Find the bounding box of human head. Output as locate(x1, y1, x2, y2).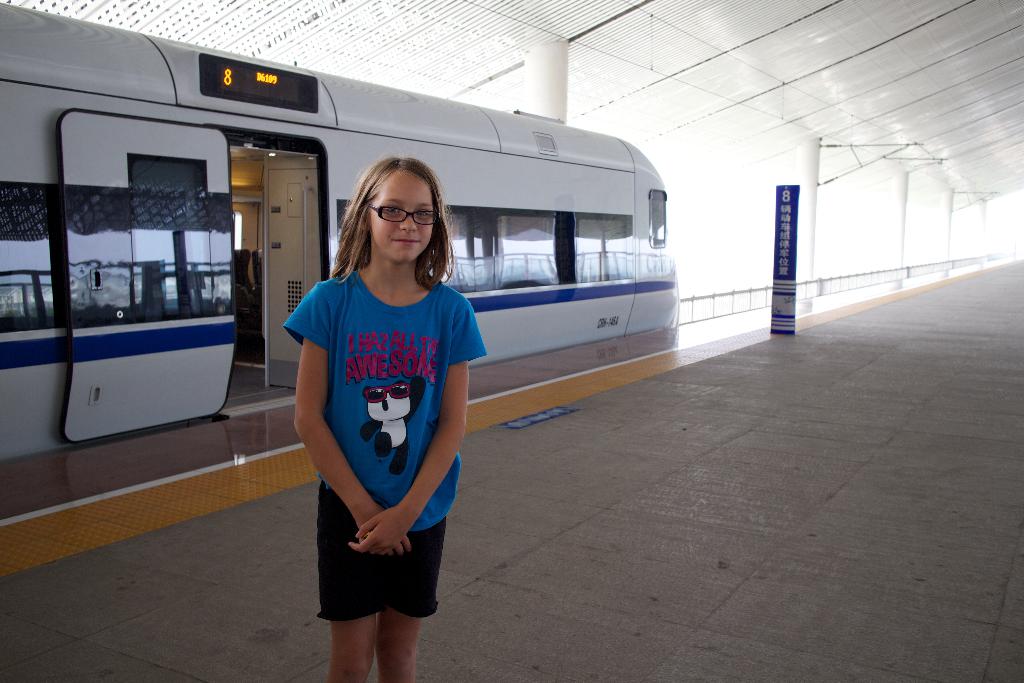
locate(353, 161, 437, 264).
